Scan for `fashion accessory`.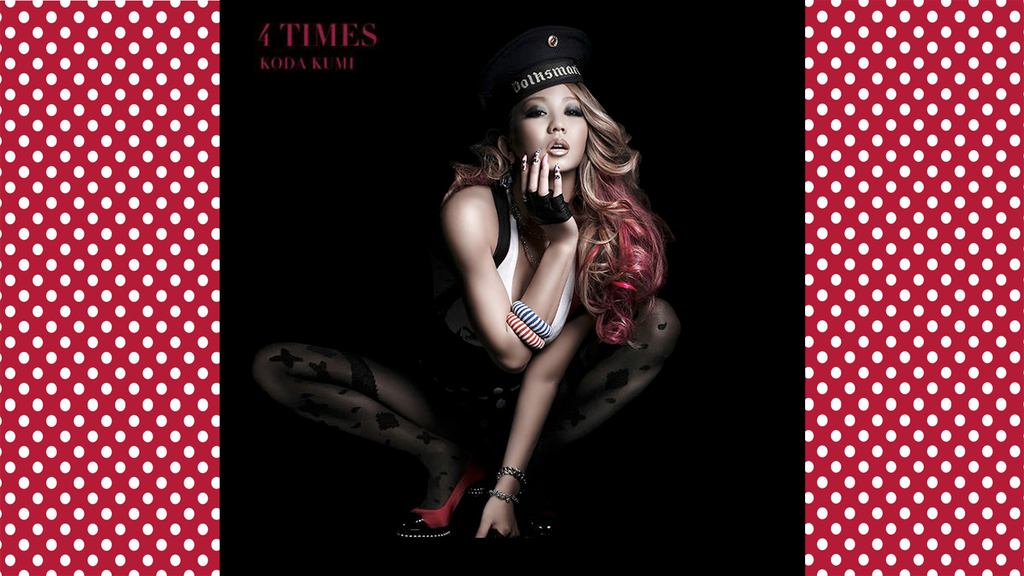
Scan result: x1=486 y1=489 x2=521 y2=505.
